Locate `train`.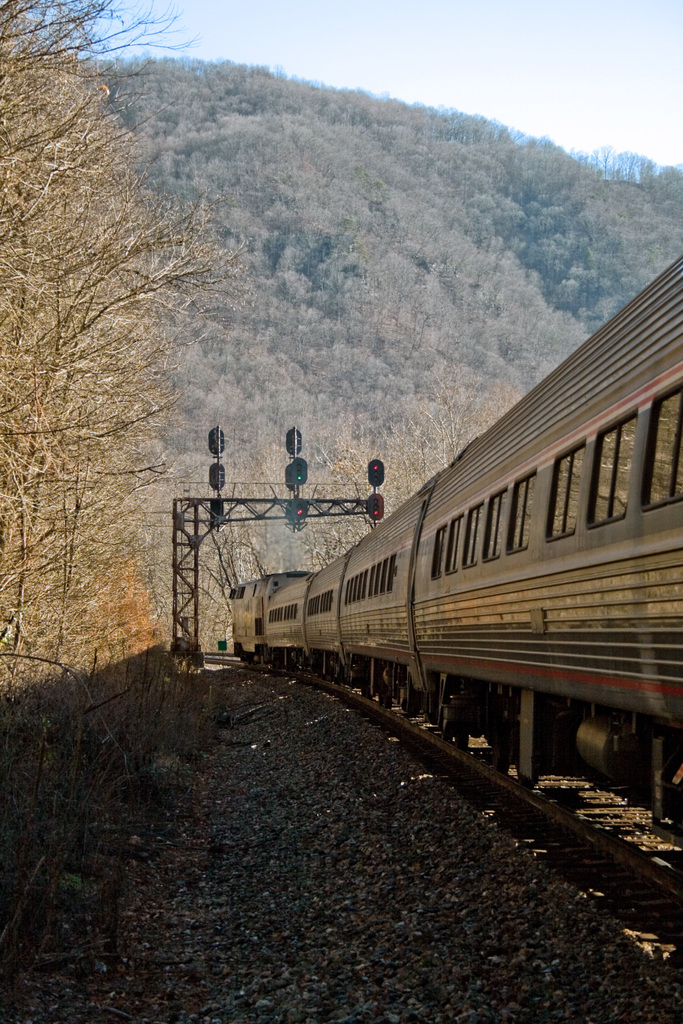
Bounding box: pyautogui.locateOnScreen(227, 250, 682, 897).
